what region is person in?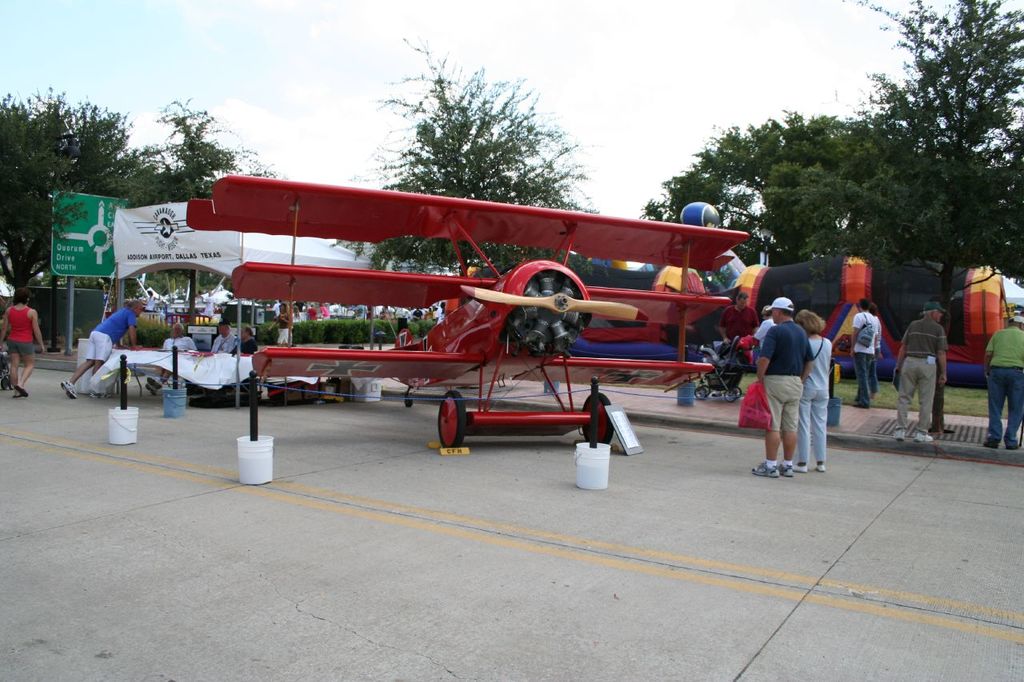
{"left": 0, "top": 285, "right": 45, "bottom": 397}.
